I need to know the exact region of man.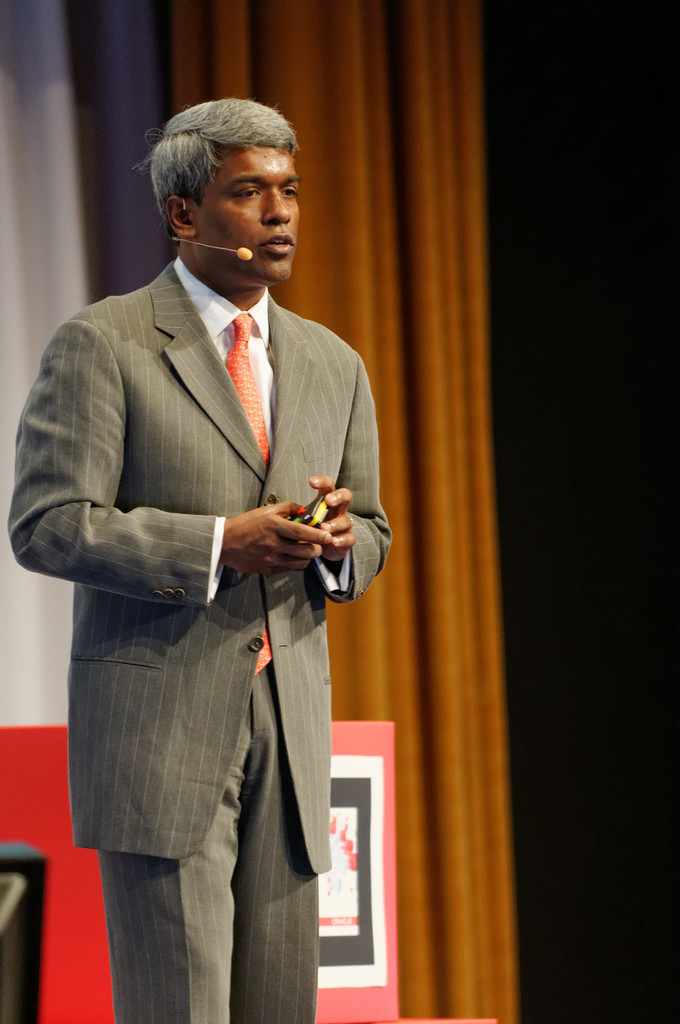
Region: select_region(37, 97, 382, 1001).
